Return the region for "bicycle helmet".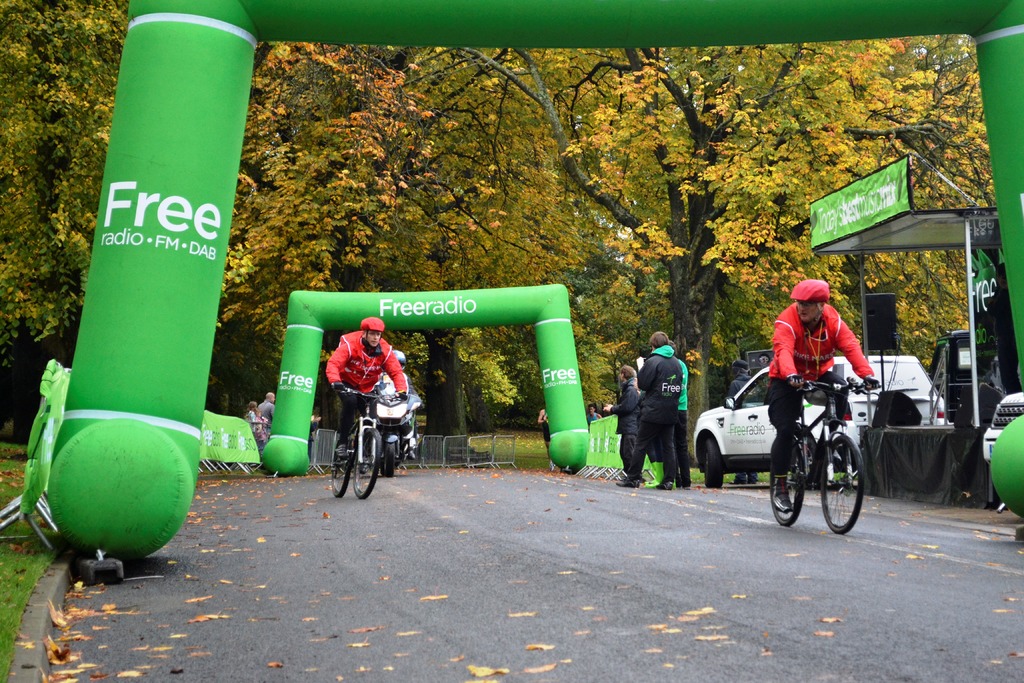
[x1=792, y1=279, x2=831, y2=331].
